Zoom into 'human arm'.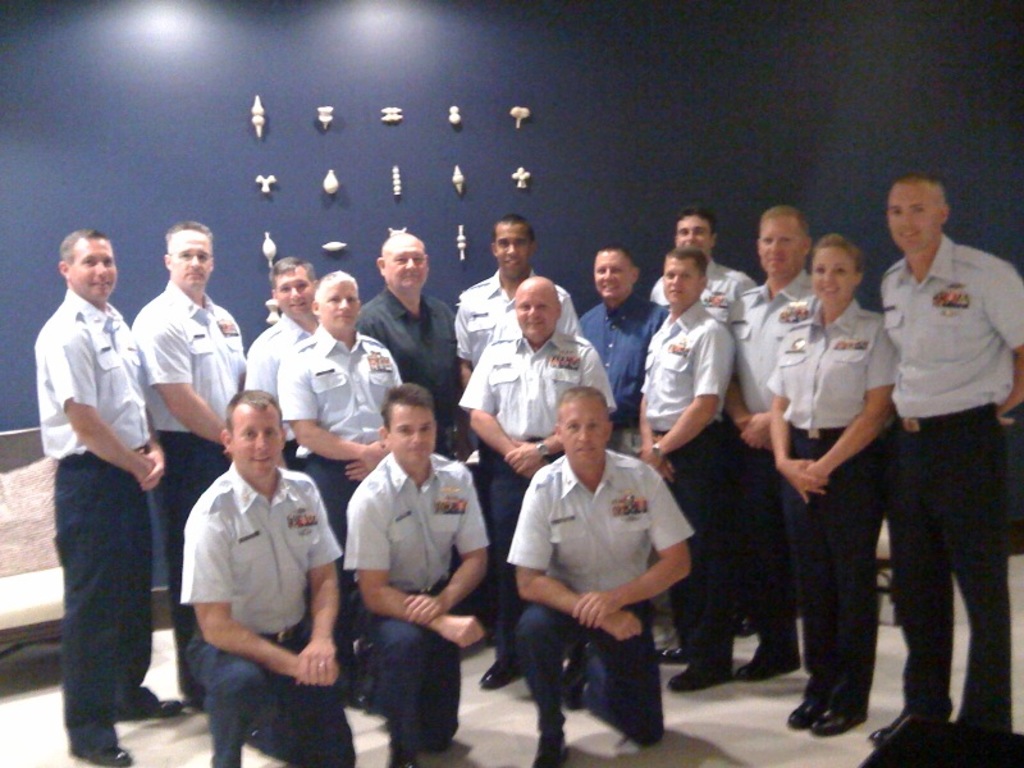
Zoom target: bbox(630, 392, 659, 465).
